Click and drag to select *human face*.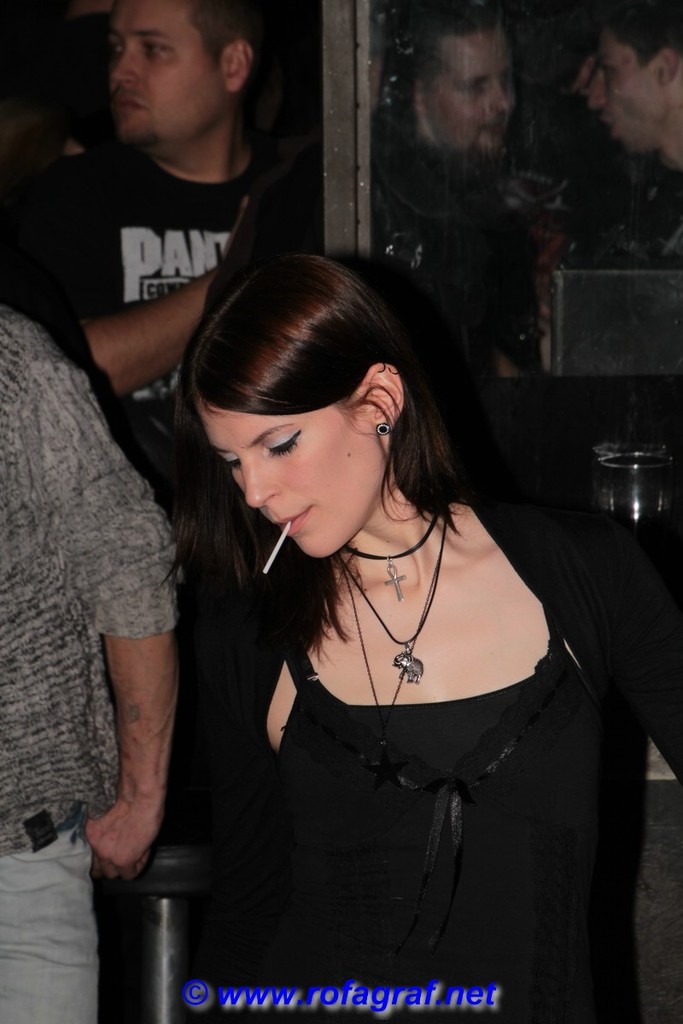
Selection: {"x1": 433, "y1": 32, "x2": 522, "y2": 165}.
